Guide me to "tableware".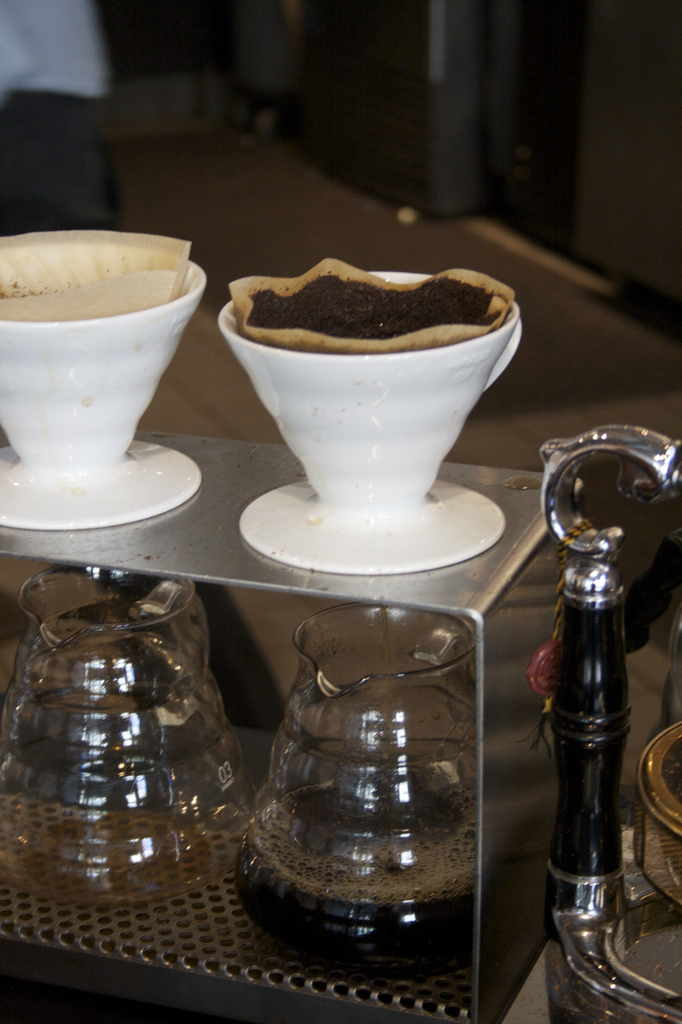
Guidance: [x1=0, y1=557, x2=253, y2=903].
